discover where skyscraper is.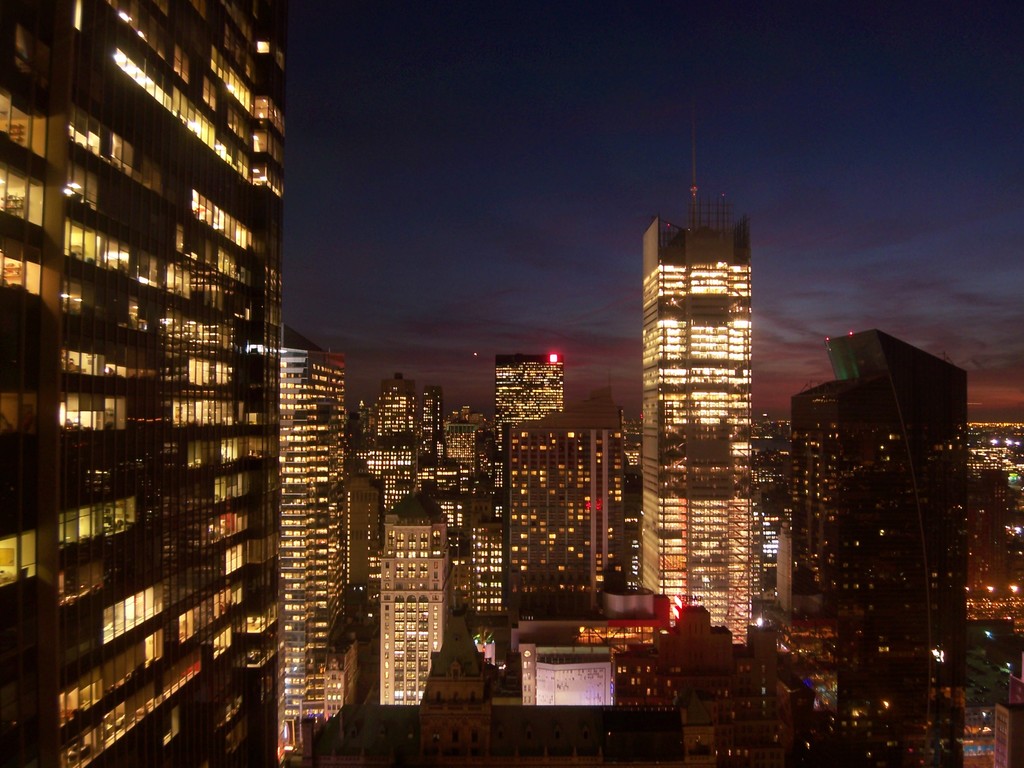
Discovered at {"x1": 1, "y1": 1, "x2": 293, "y2": 767}.
